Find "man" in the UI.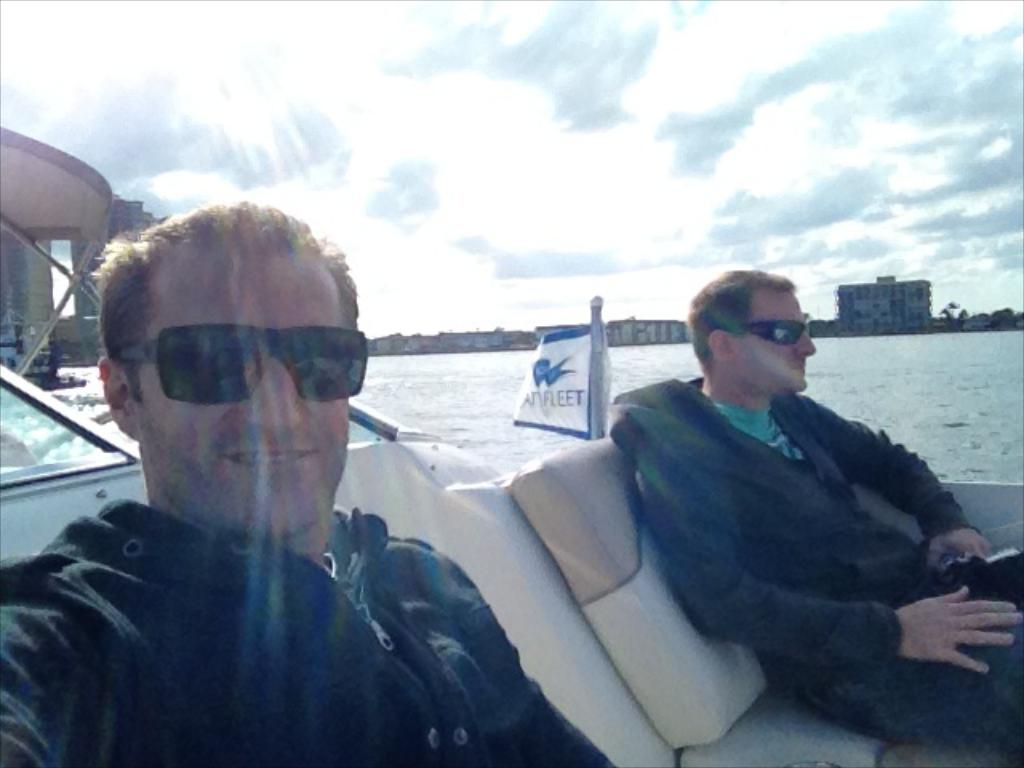
UI element at rect(563, 262, 1003, 736).
